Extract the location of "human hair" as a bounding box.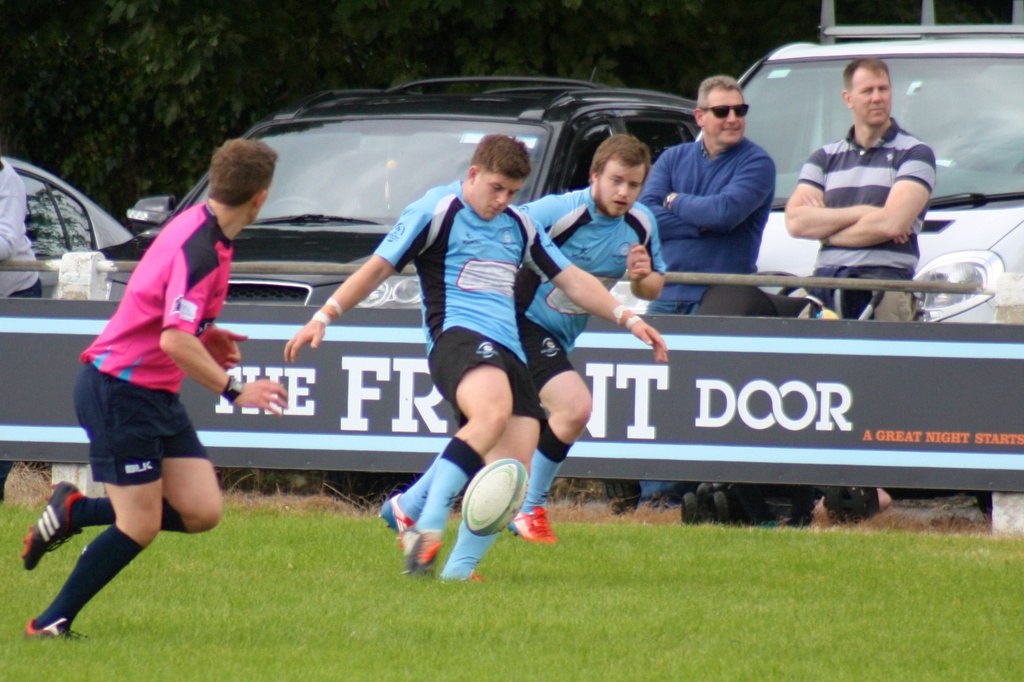
pyautogui.locateOnScreen(588, 136, 650, 183).
